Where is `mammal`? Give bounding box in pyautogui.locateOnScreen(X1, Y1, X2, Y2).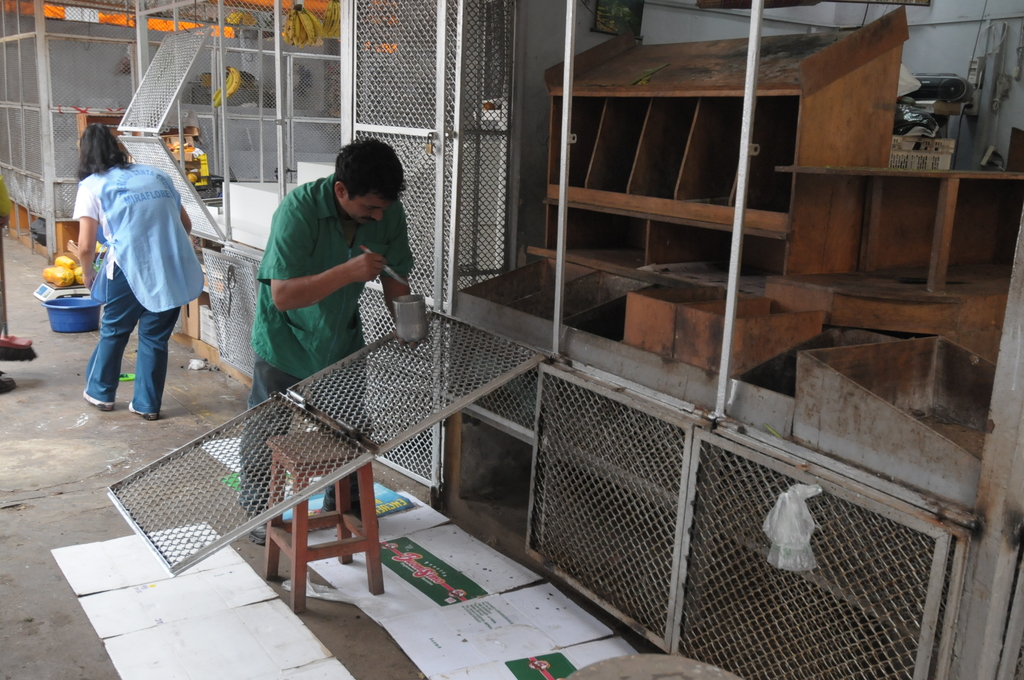
pyautogui.locateOnScreen(68, 131, 201, 418).
